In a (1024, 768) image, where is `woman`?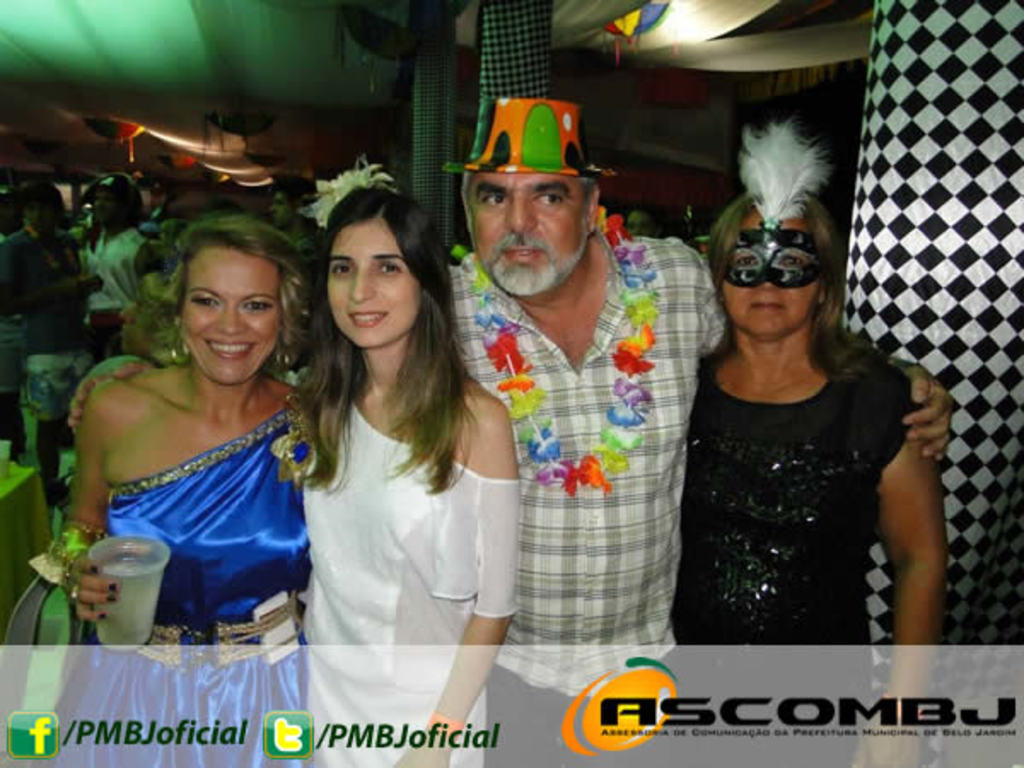
bbox=[654, 125, 952, 695].
